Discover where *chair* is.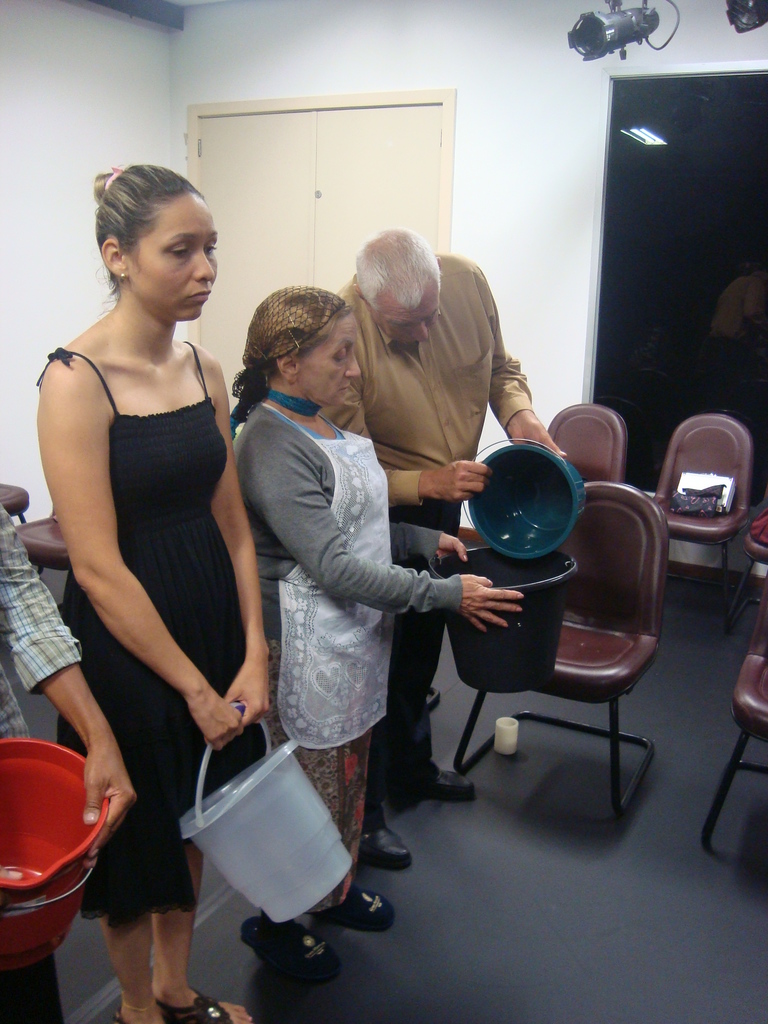
Discovered at [12, 509, 76, 604].
